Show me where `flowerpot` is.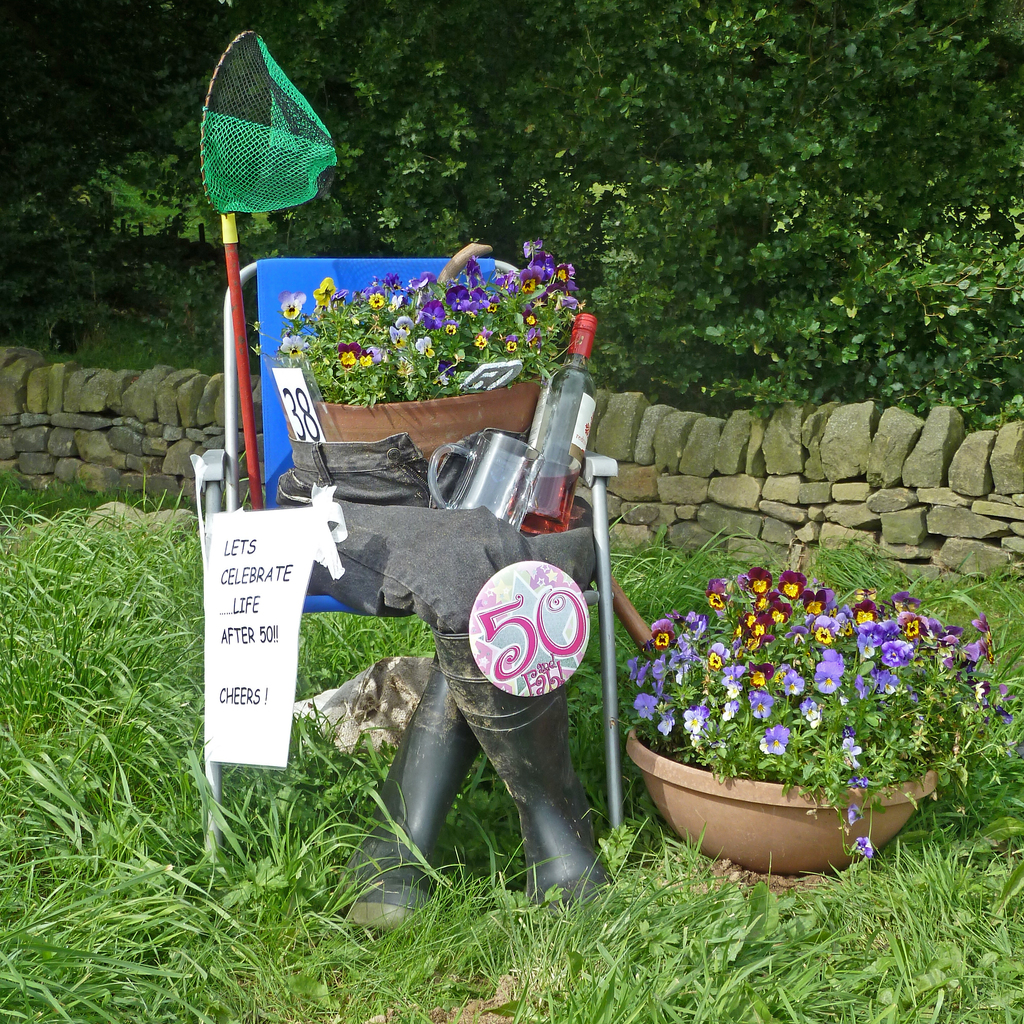
`flowerpot` is at locate(285, 383, 541, 470).
